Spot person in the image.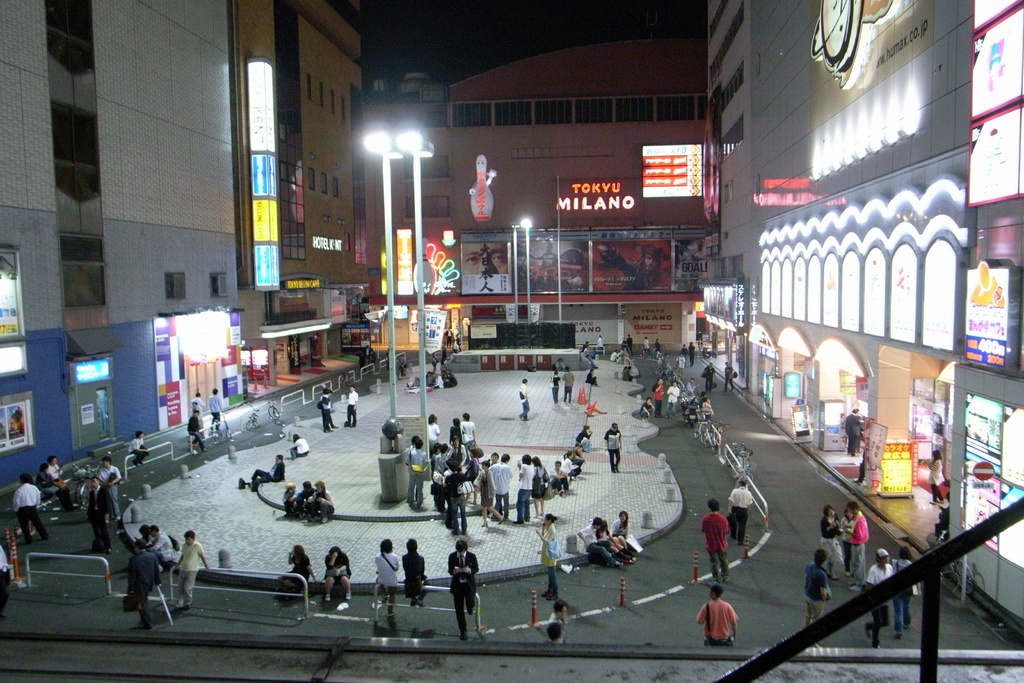
person found at box=[720, 479, 751, 545].
